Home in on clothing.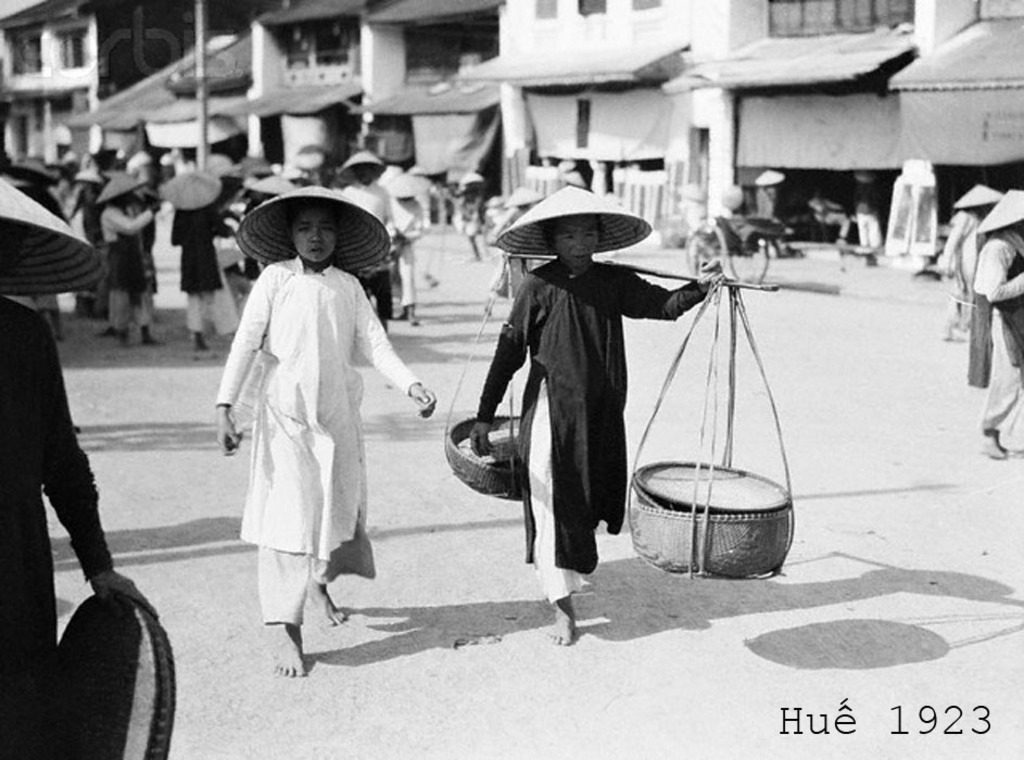
Homed in at detection(806, 192, 854, 244).
